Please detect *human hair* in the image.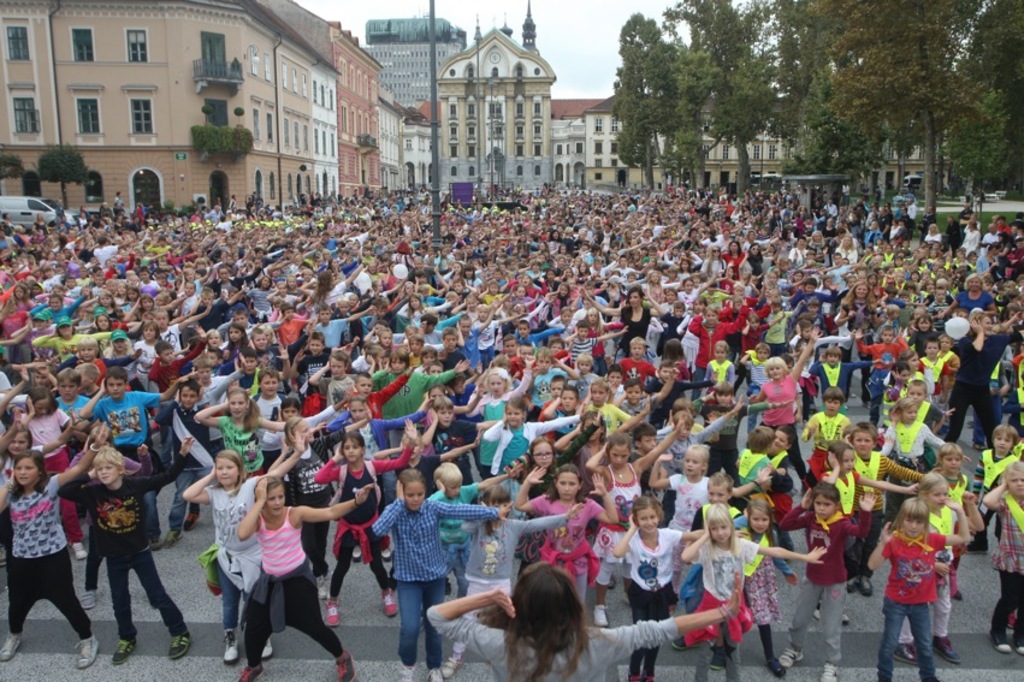
[left=626, top=376, right=643, bottom=396].
